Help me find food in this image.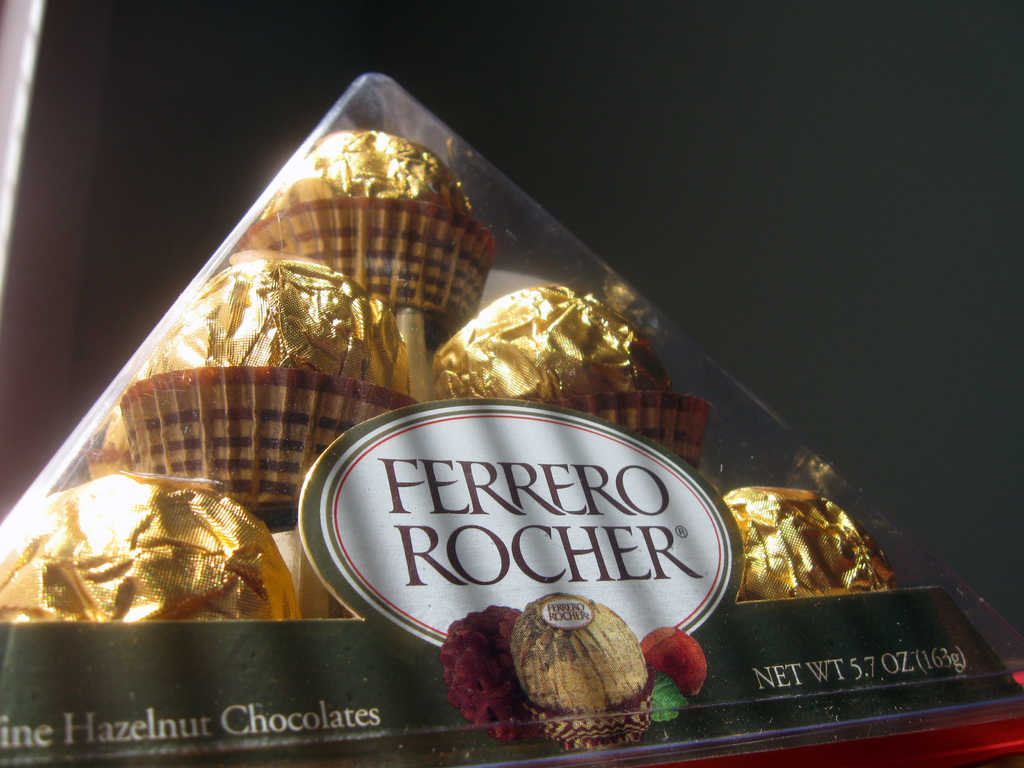
Found it: [438, 613, 652, 733].
